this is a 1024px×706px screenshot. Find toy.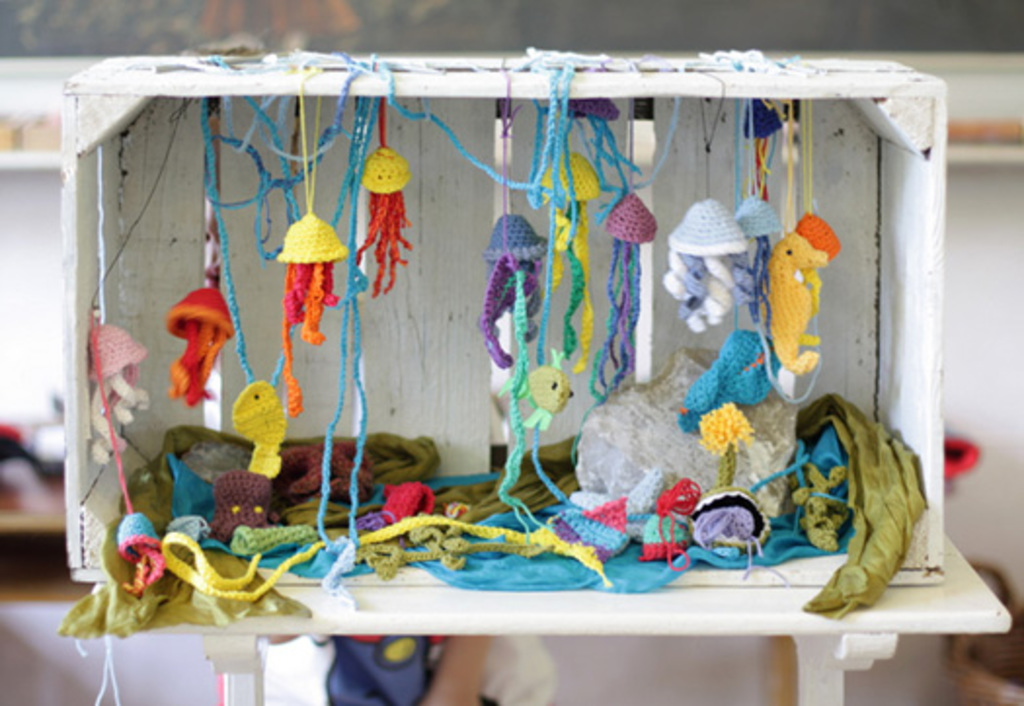
Bounding box: region(218, 376, 279, 480).
